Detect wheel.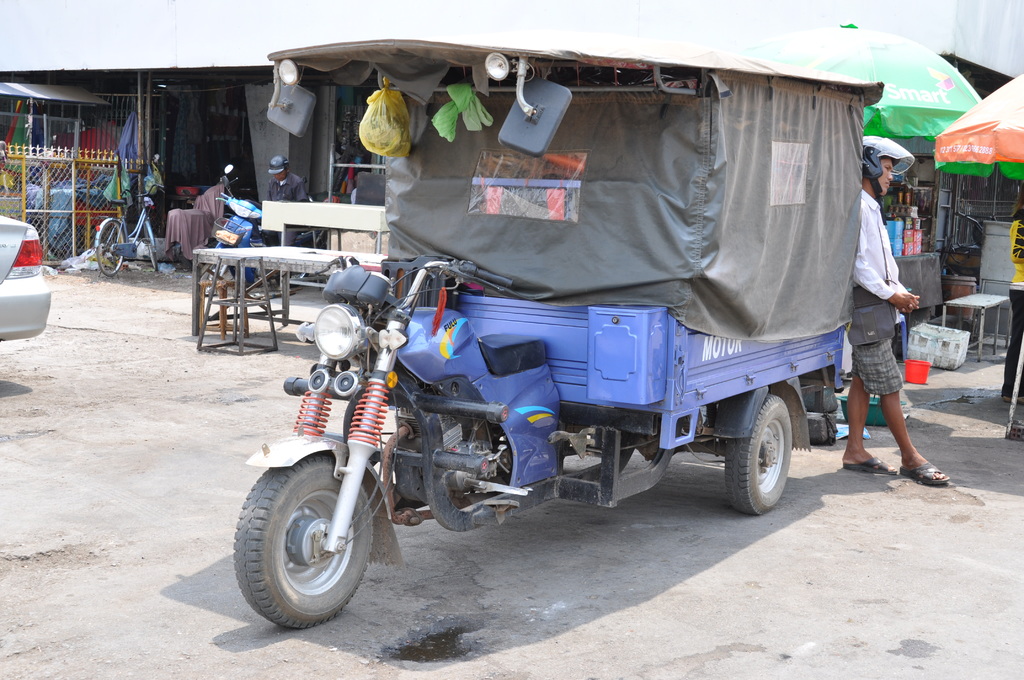
Detected at bbox=(94, 223, 123, 277).
